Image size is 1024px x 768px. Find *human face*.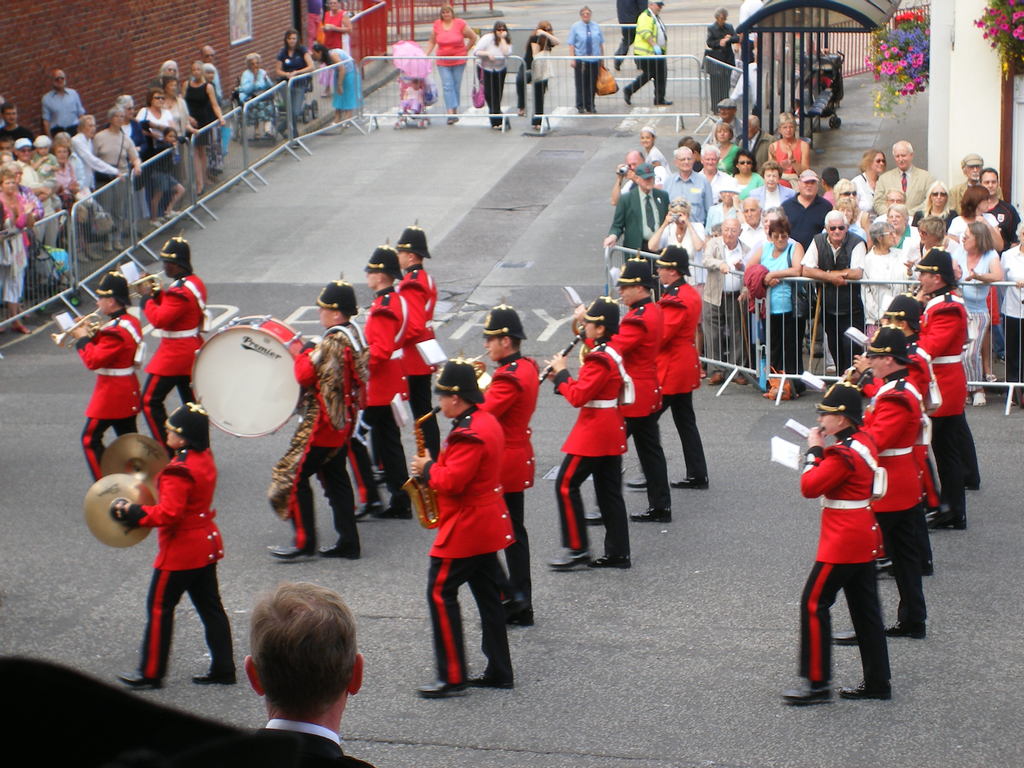
<bbox>14, 165, 22, 181</bbox>.
